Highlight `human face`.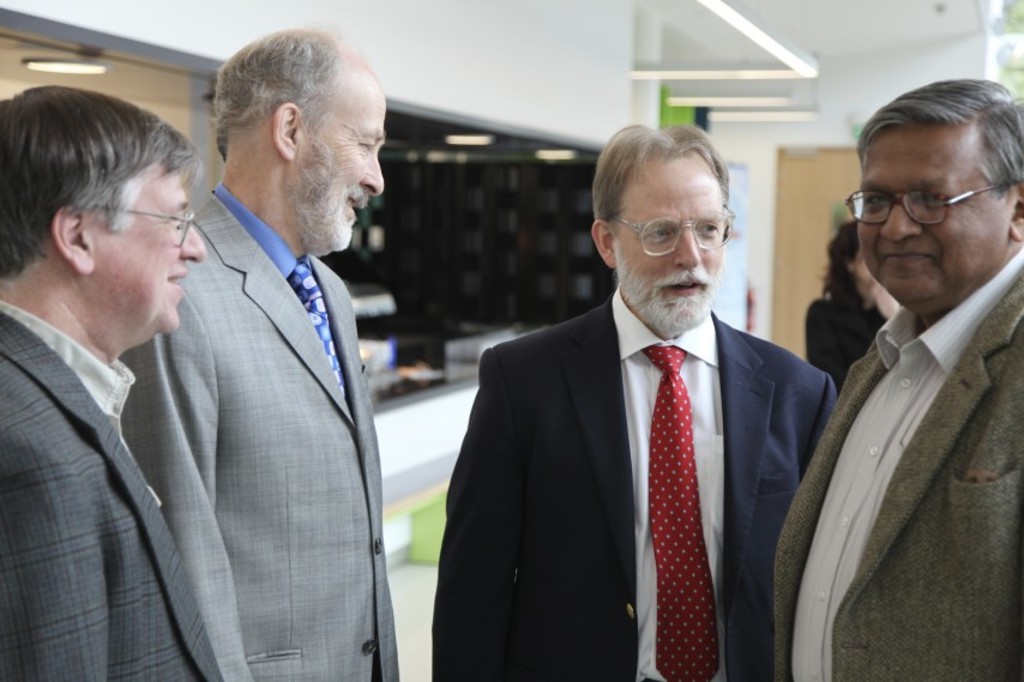
Highlighted region: (98, 168, 210, 332).
